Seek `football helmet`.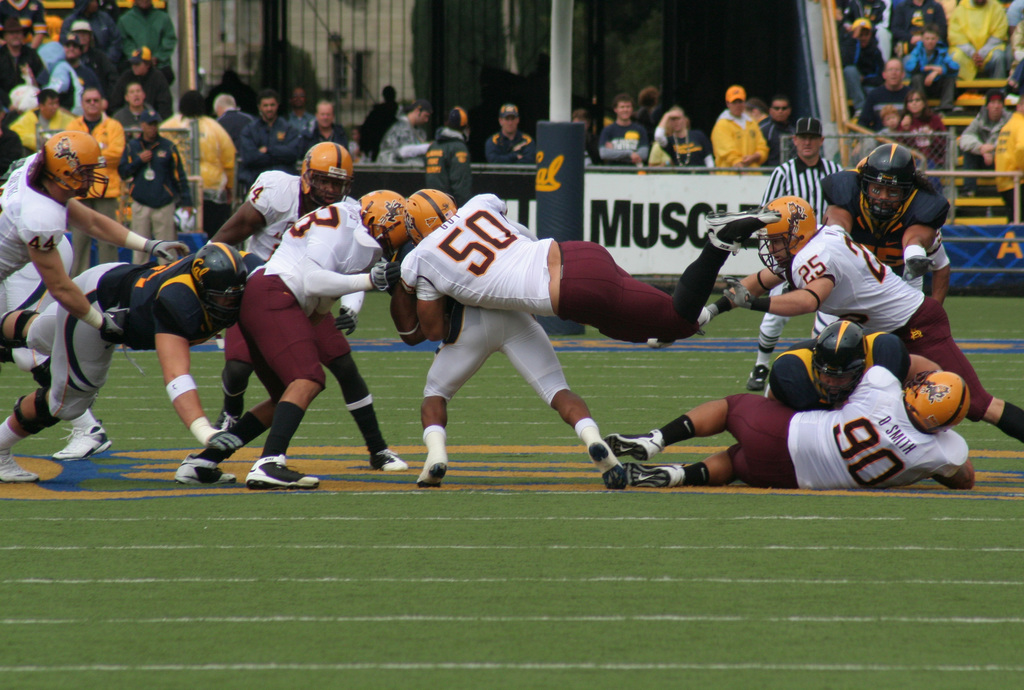
Rect(806, 315, 871, 404).
